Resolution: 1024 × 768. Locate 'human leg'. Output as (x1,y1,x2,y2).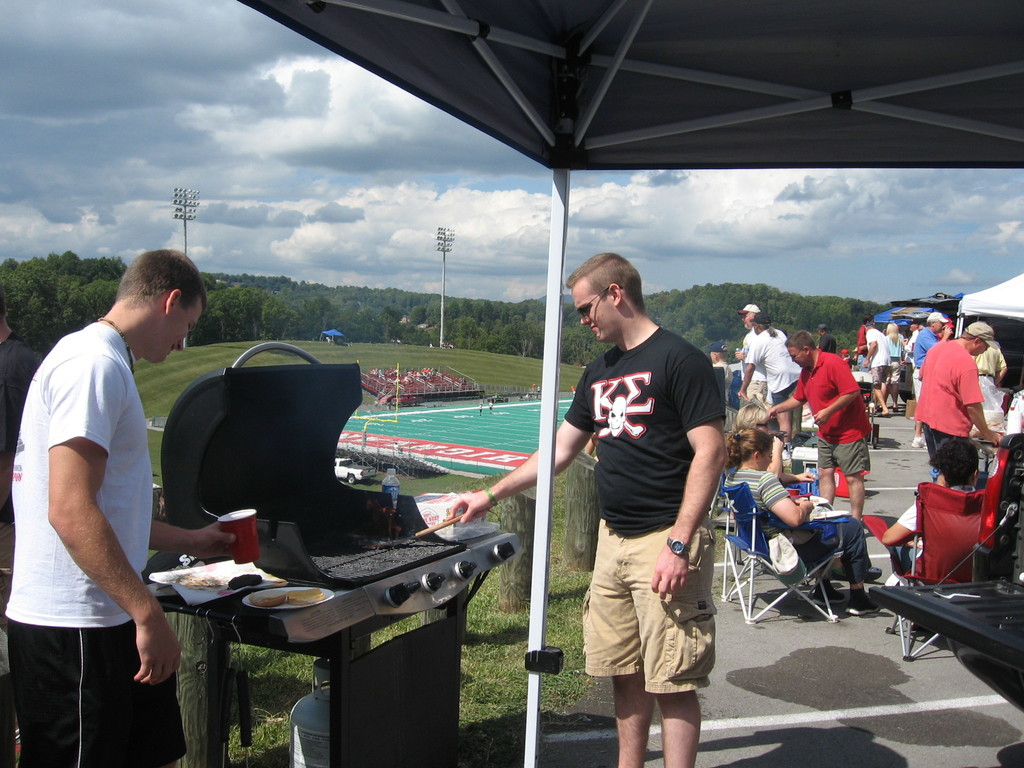
(852,445,862,511).
